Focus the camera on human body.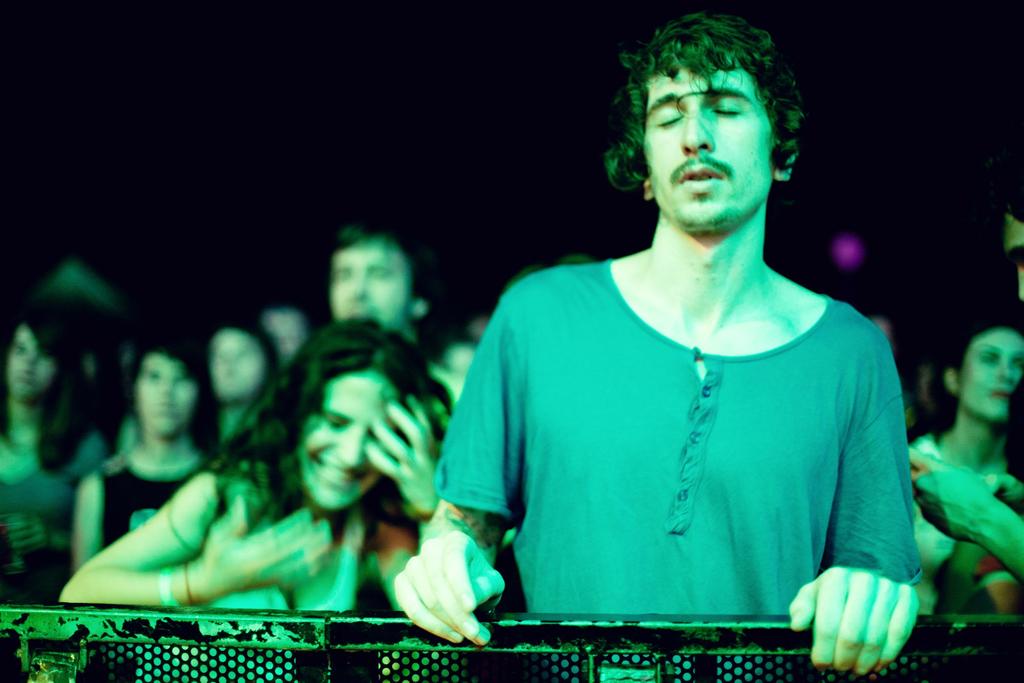
Focus region: BBox(904, 325, 1023, 611).
